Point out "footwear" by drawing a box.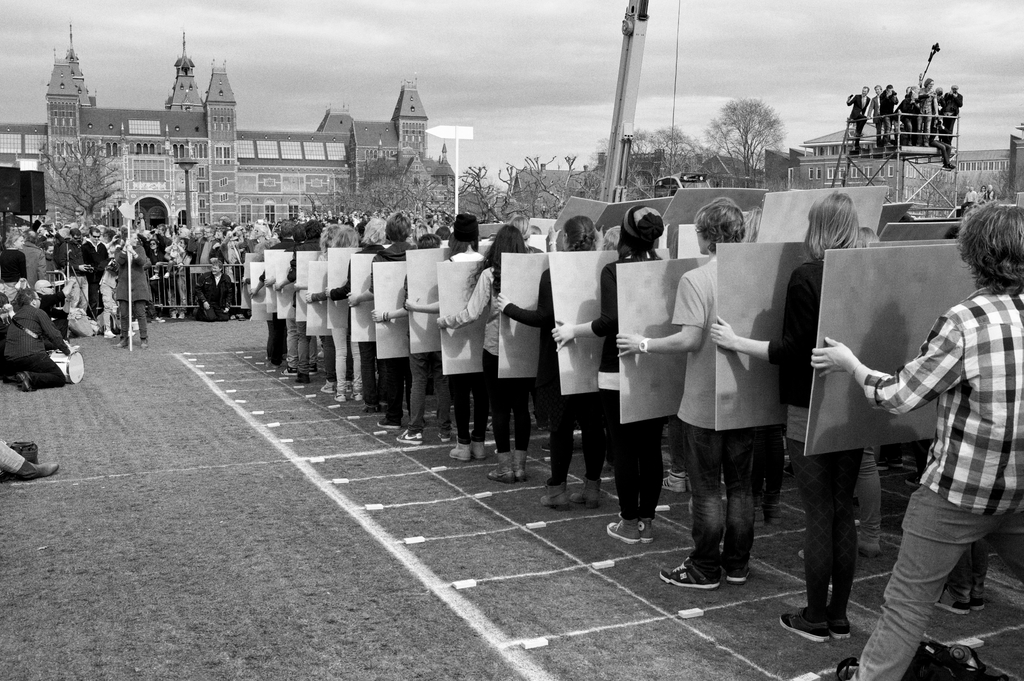
bbox(751, 508, 767, 527).
